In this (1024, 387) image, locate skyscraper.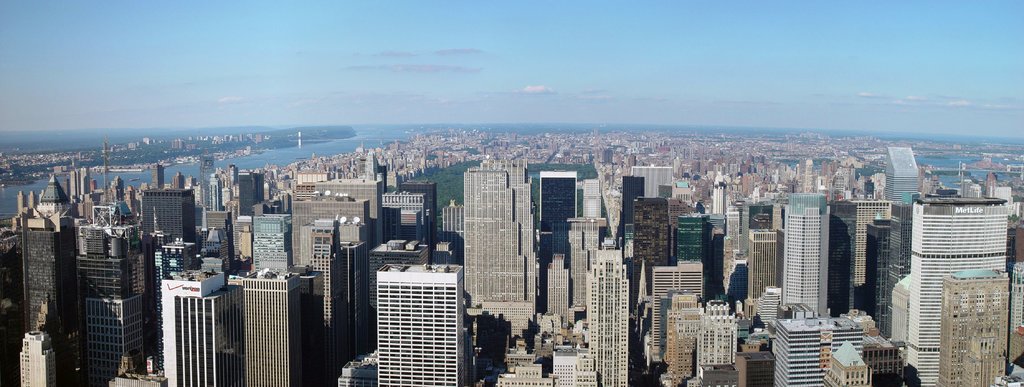
Bounding box: l=458, t=155, r=541, b=338.
